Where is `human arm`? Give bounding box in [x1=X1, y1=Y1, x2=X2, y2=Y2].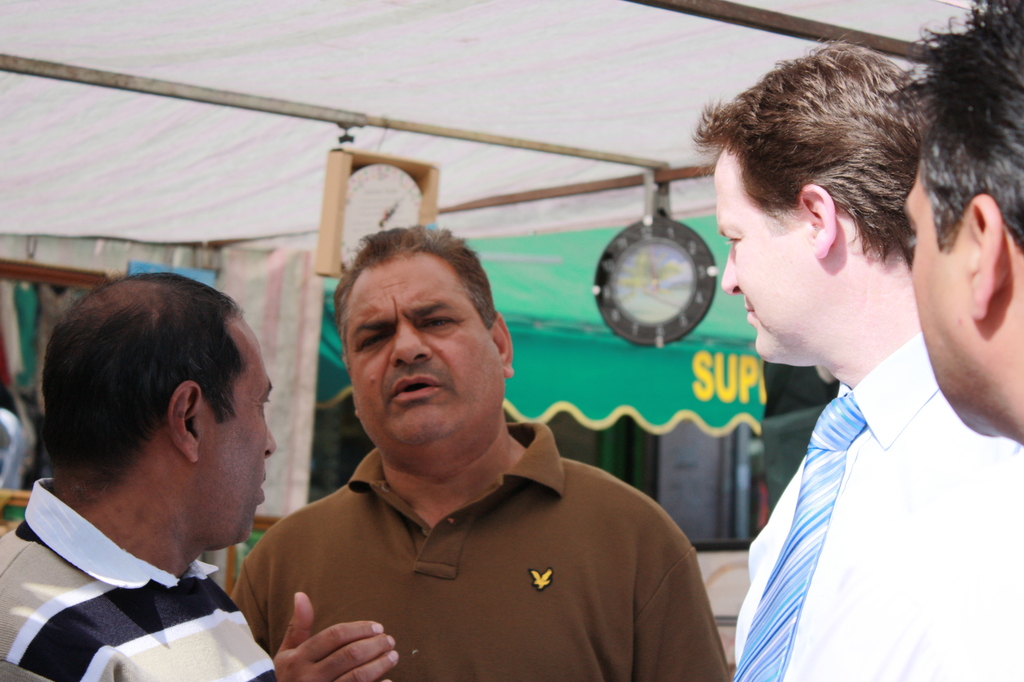
[x1=231, y1=521, x2=412, y2=681].
